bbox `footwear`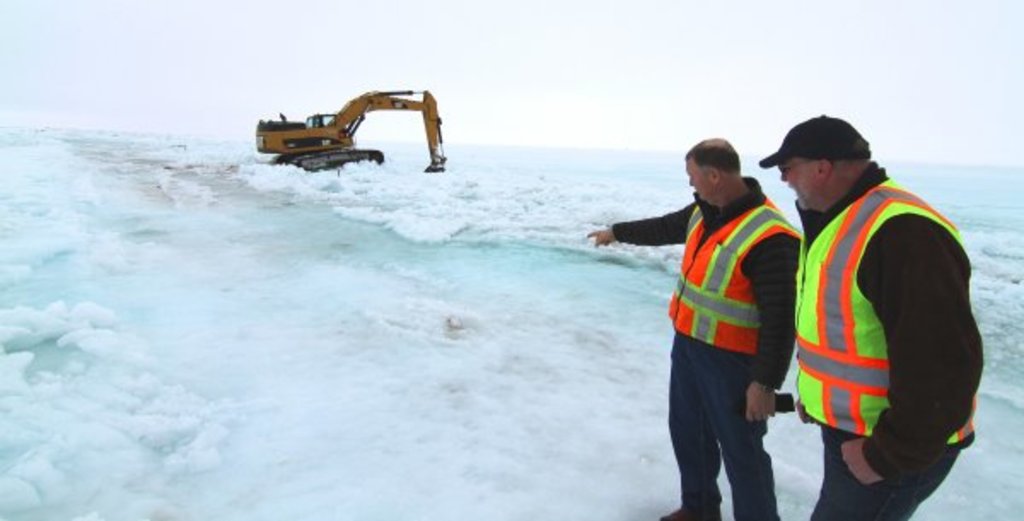
(664,511,684,519)
